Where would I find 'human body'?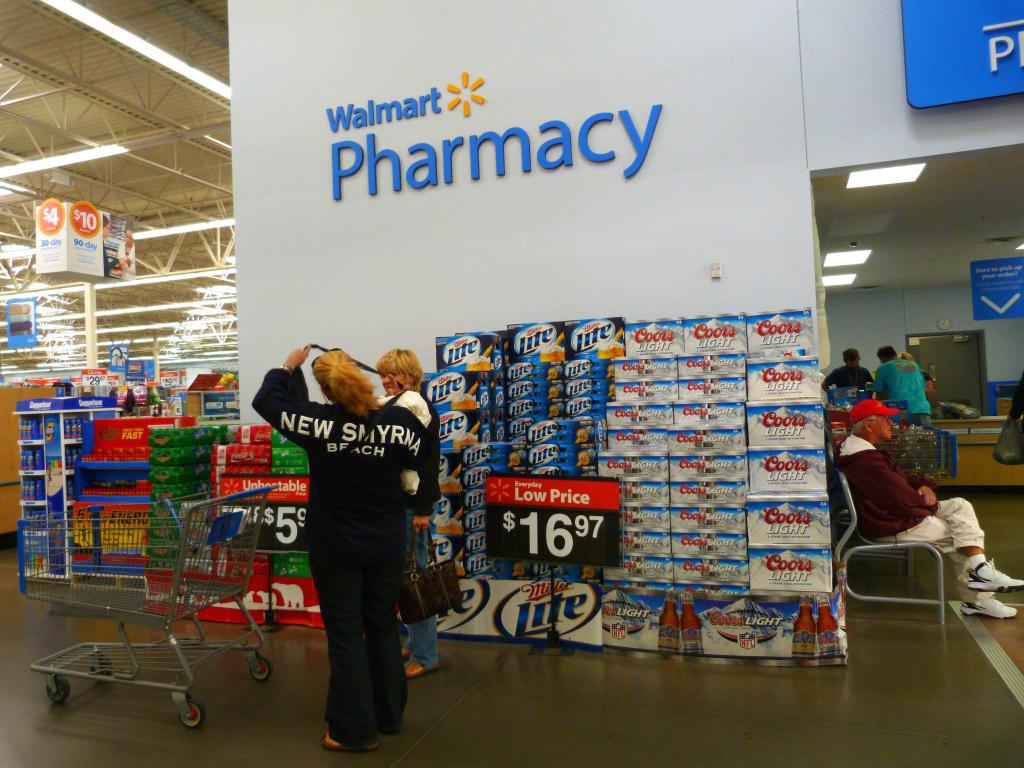
At [left=252, top=316, right=438, bottom=739].
